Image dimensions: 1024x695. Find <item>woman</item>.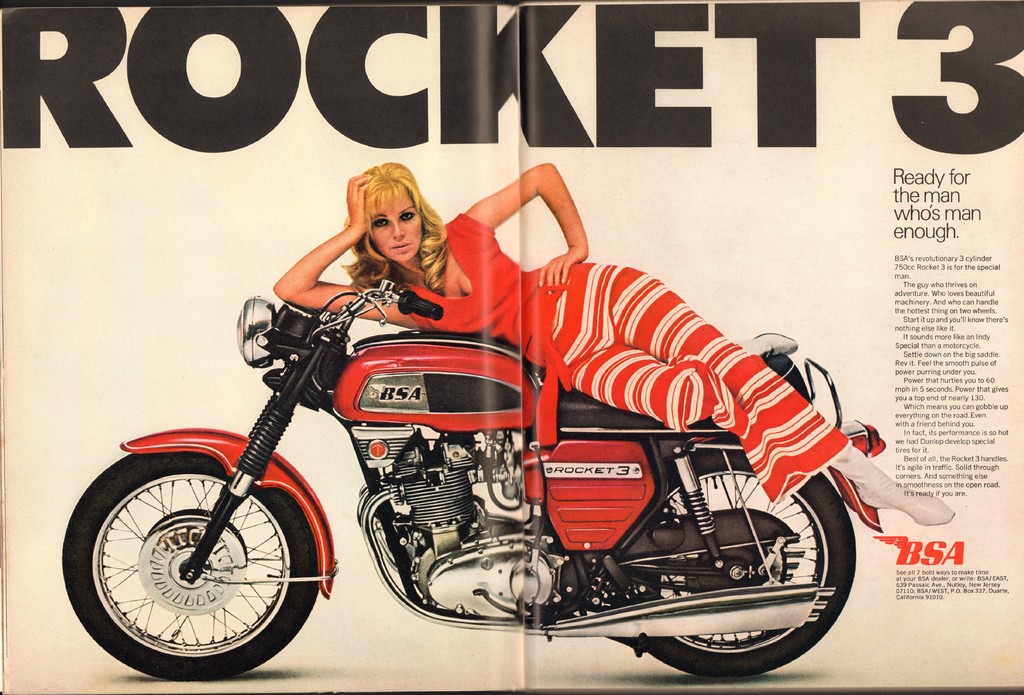
left=269, top=161, right=961, bottom=530.
